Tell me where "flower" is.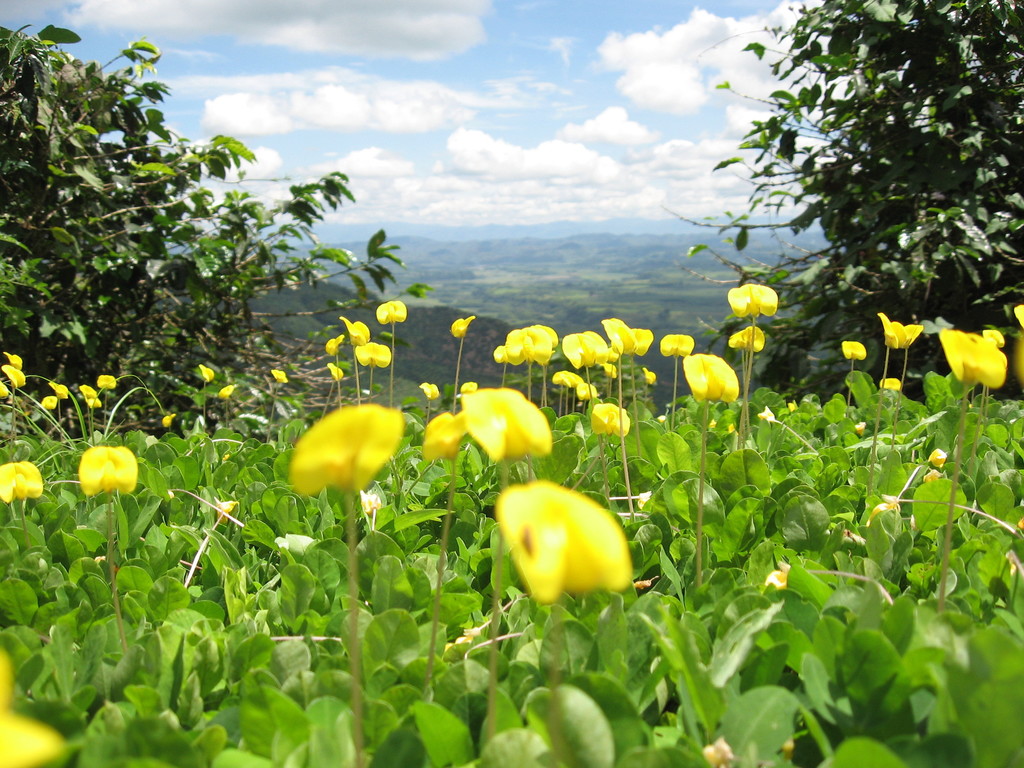
"flower" is at <bbox>754, 401, 772, 424</bbox>.
